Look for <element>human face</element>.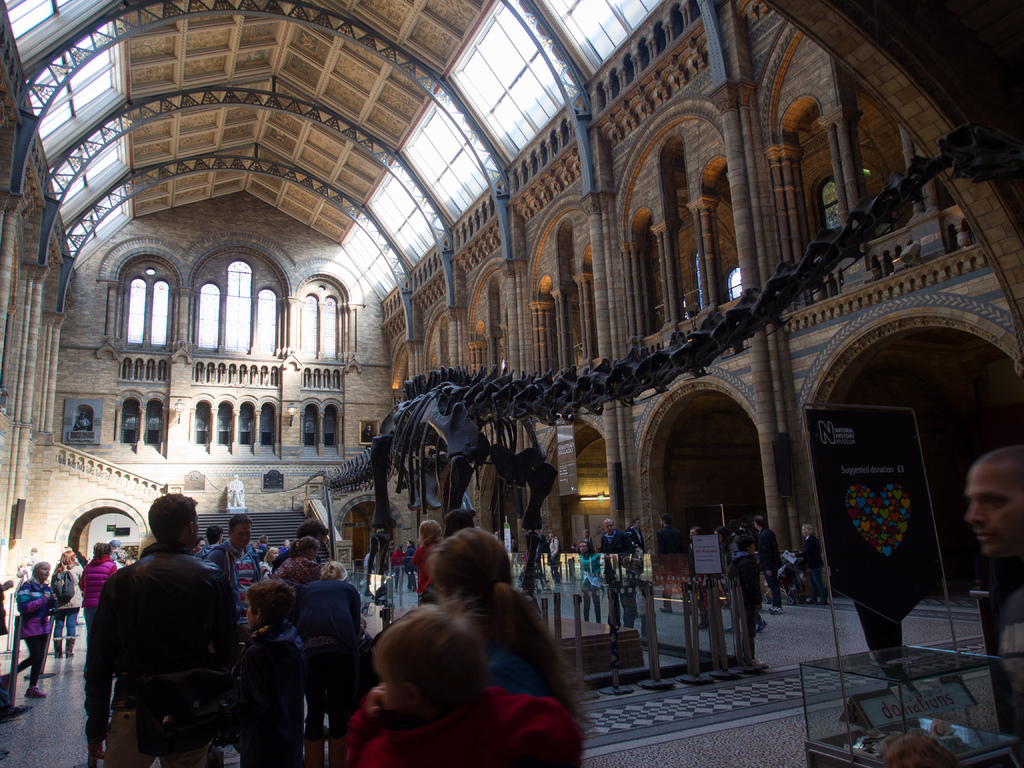
Found: left=604, top=520, right=615, bottom=534.
